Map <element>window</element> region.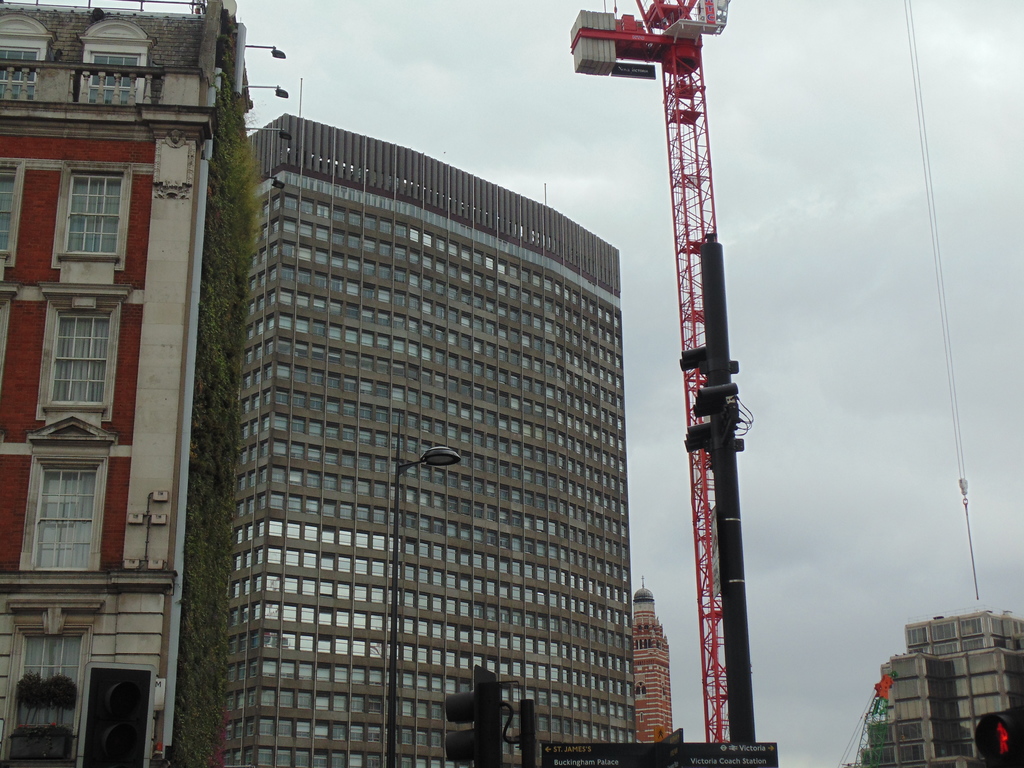
Mapped to select_region(376, 220, 392, 236).
